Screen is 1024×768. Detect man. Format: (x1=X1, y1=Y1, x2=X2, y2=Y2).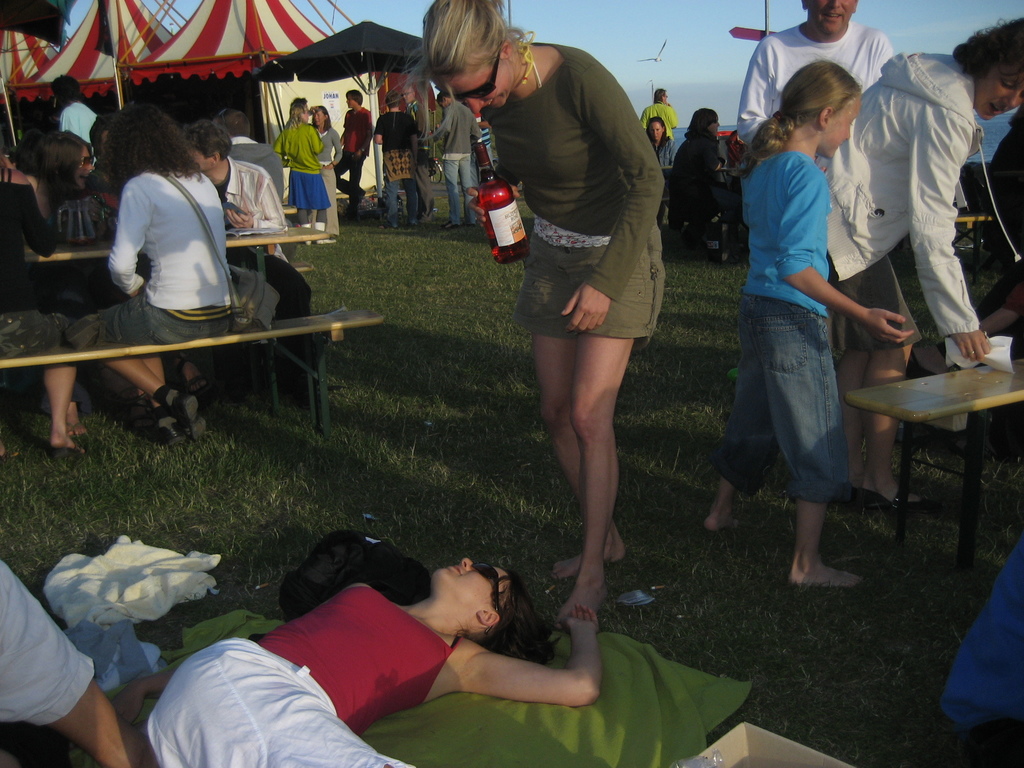
(x1=406, y1=86, x2=429, y2=221).
